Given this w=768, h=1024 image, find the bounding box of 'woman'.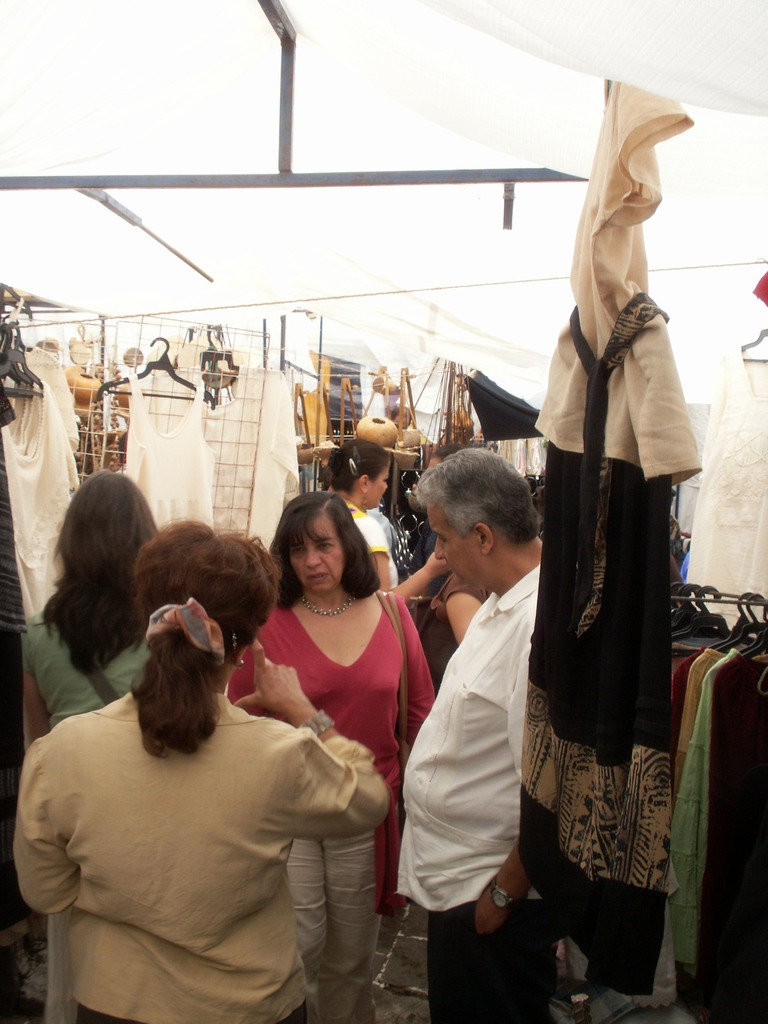
x1=424, y1=442, x2=465, y2=471.
